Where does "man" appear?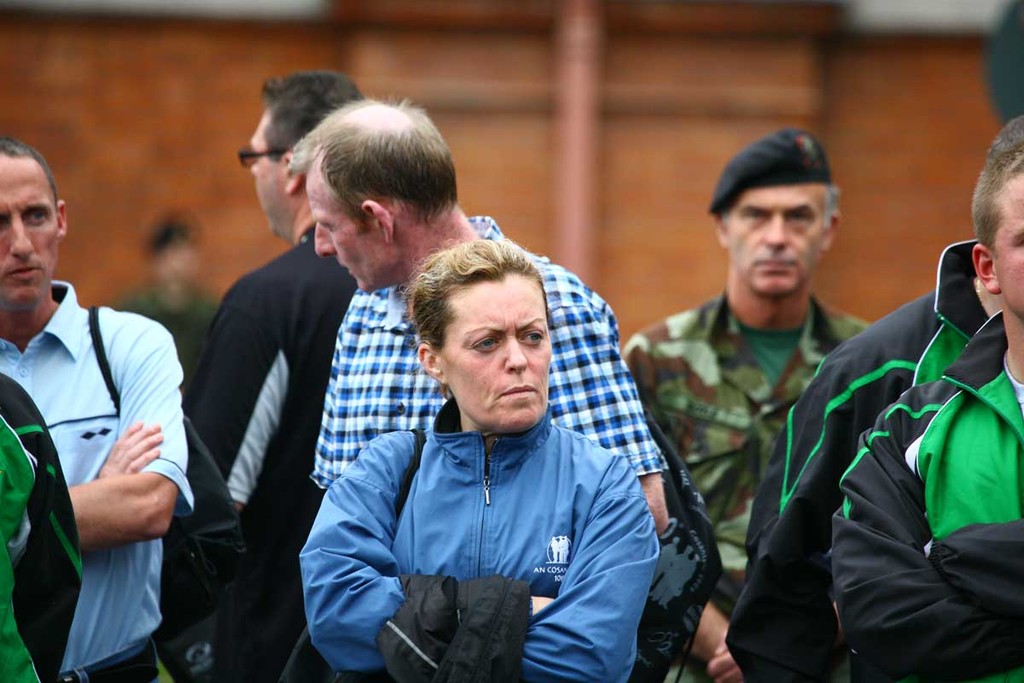
Appears at (308,90,673,537).
